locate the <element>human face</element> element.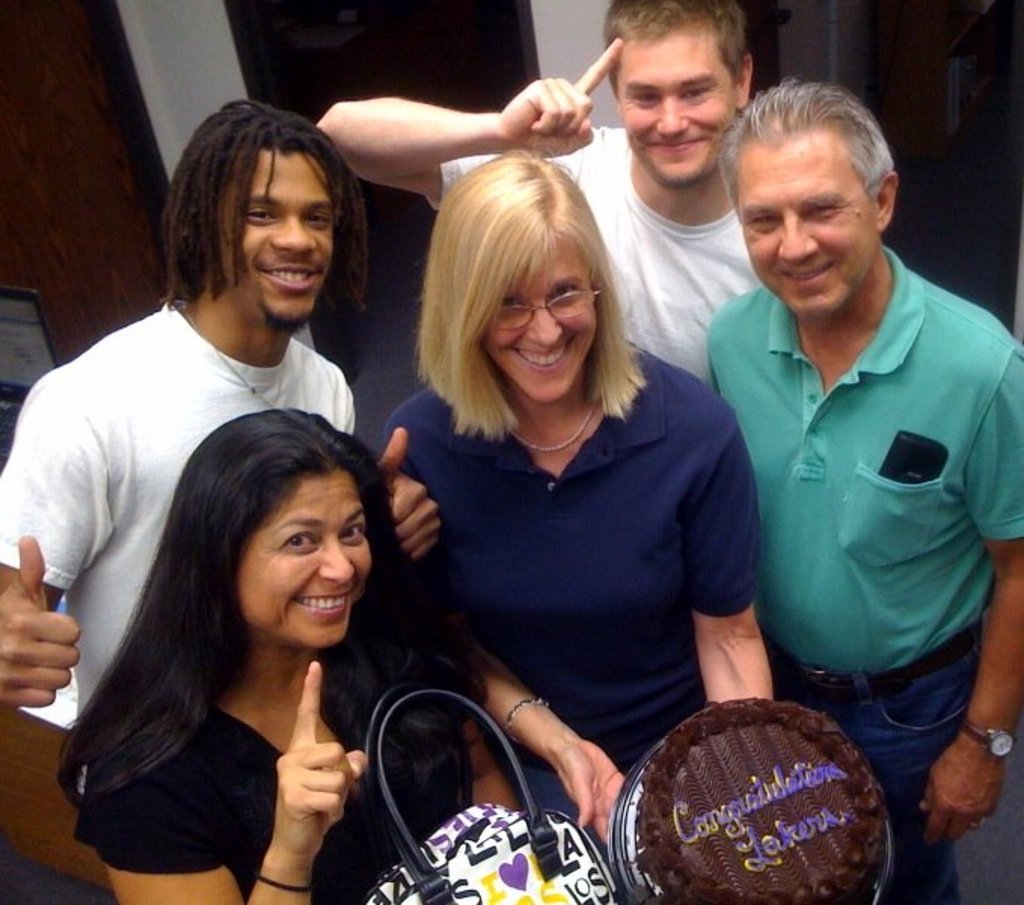
Element bbox: l=474, t=220, r=594, b=398.
